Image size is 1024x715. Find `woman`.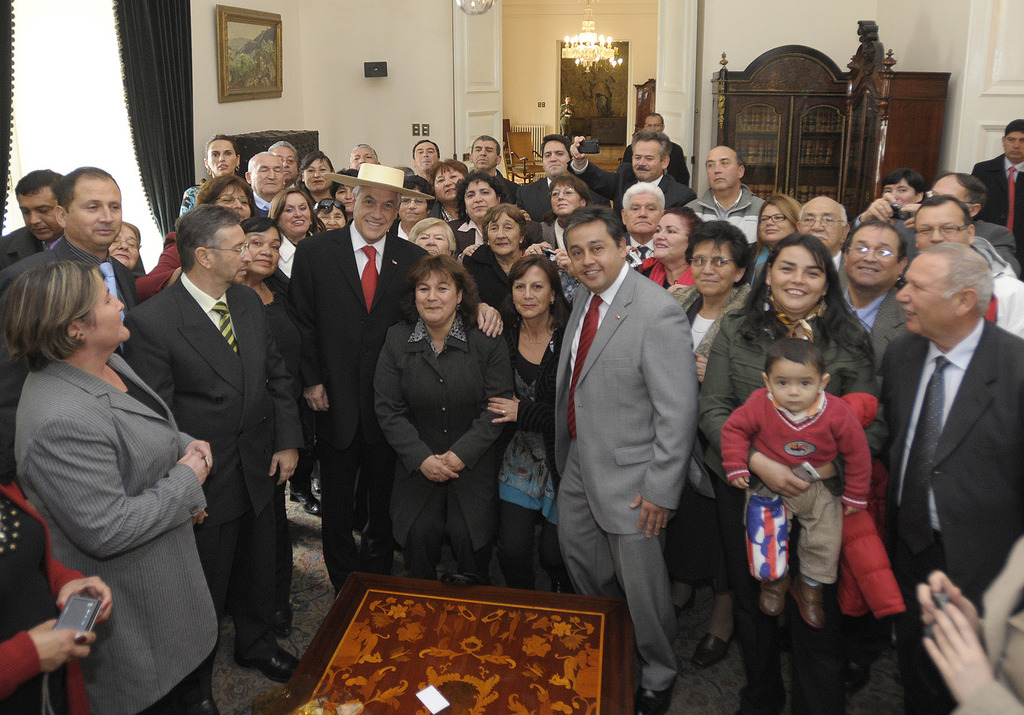
<bbox>659, 217, 760, 671</bbox>.
